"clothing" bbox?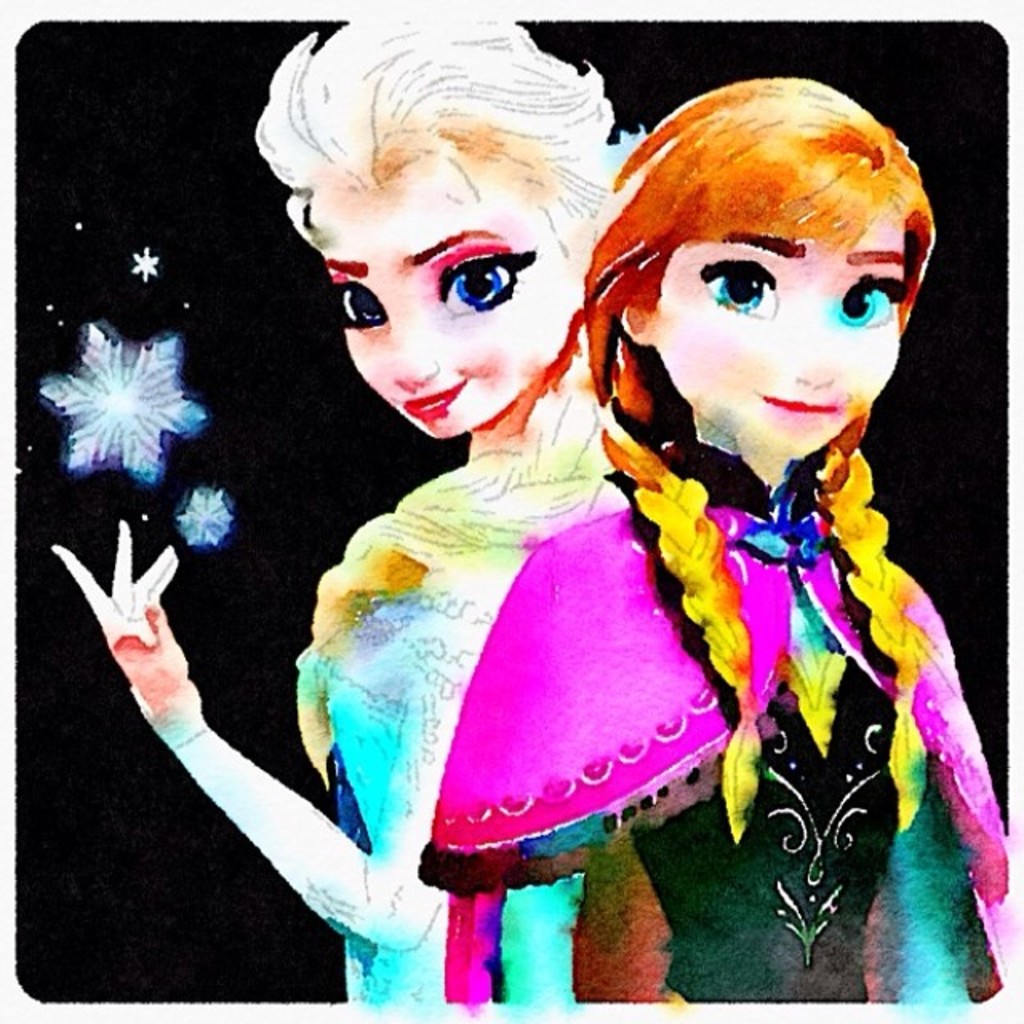
{"x1": 146, "y1": 392, "x2": 613, "y2": 992}
